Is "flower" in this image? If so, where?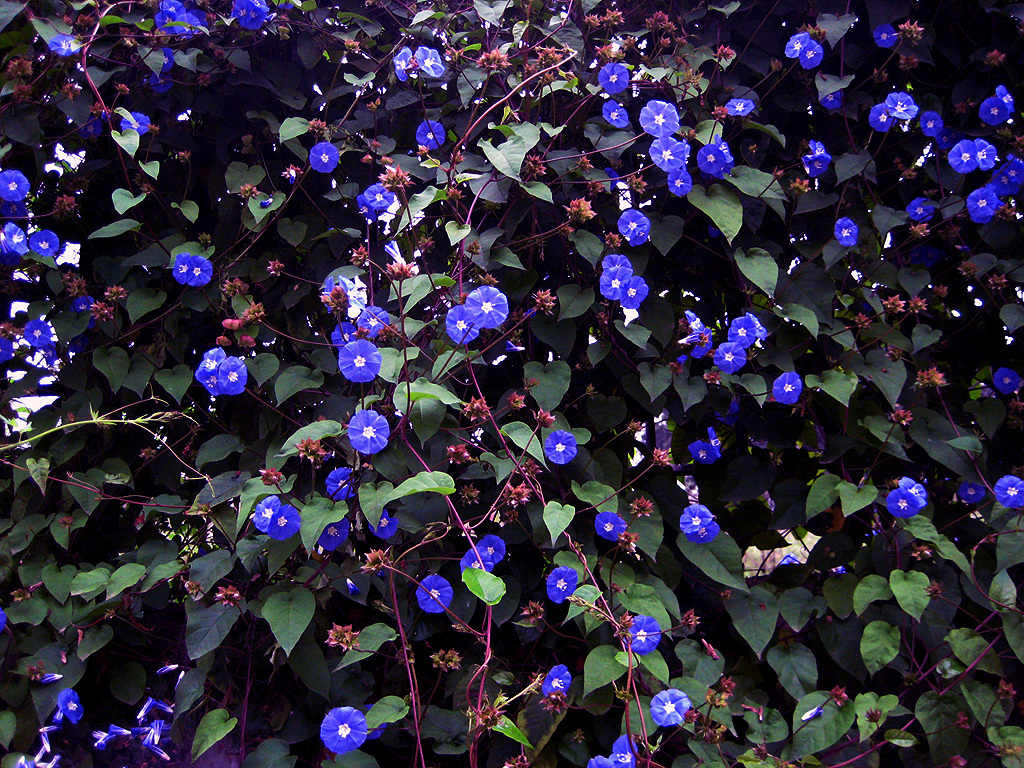
Yes, at {"x1": 953, "y1": 710, "x2": 965, "y2": 734}.
